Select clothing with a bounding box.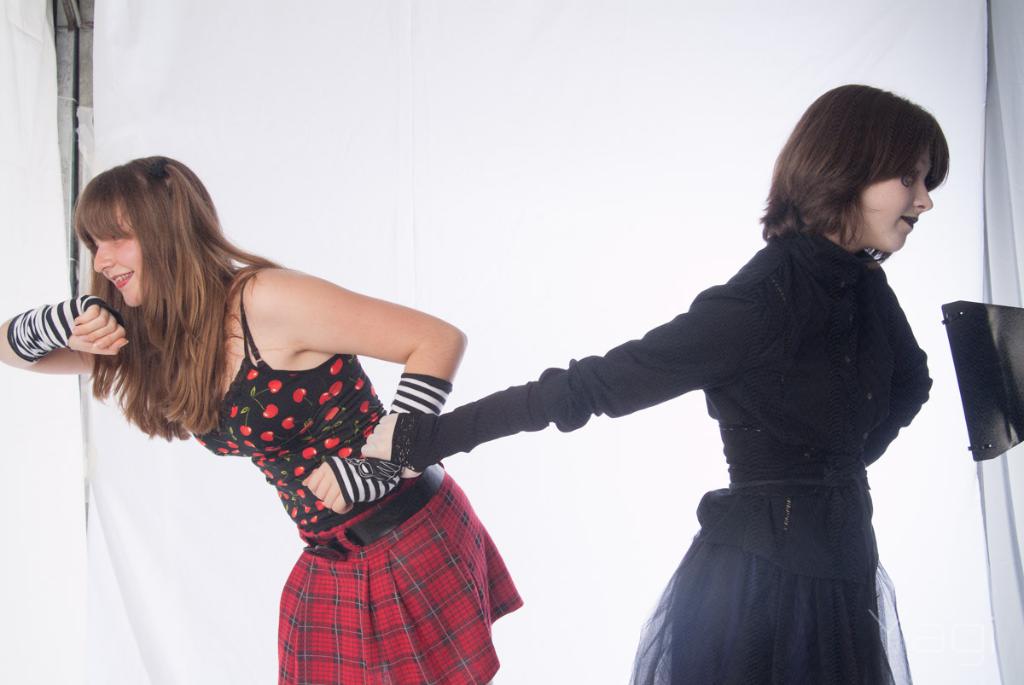
(119, 293, 539, 684).
